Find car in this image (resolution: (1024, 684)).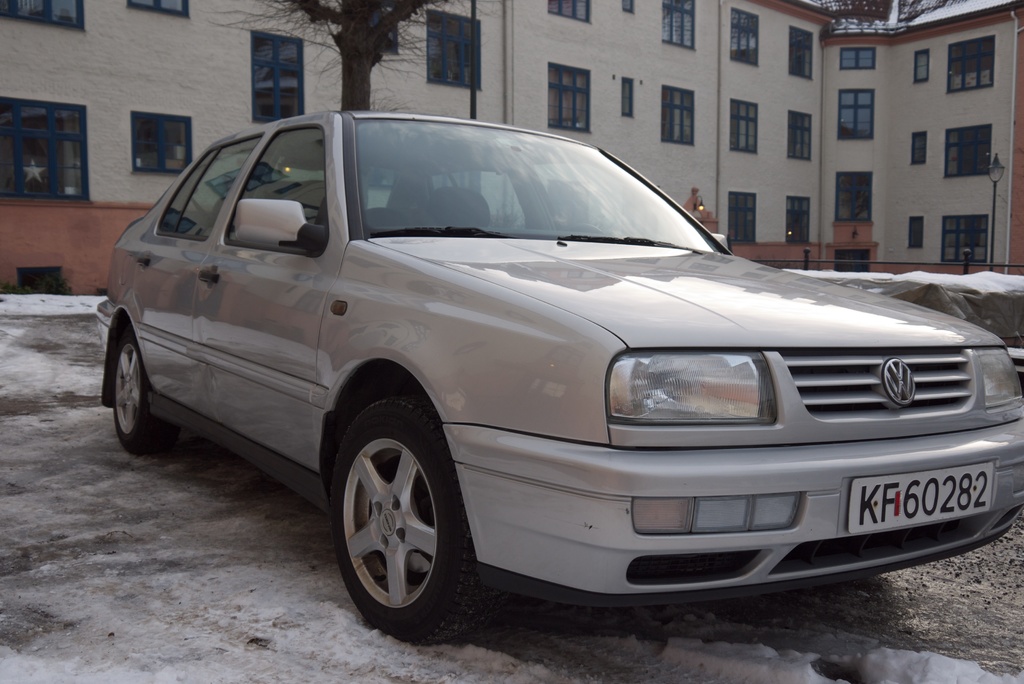
94, 111, 1023, 639.
